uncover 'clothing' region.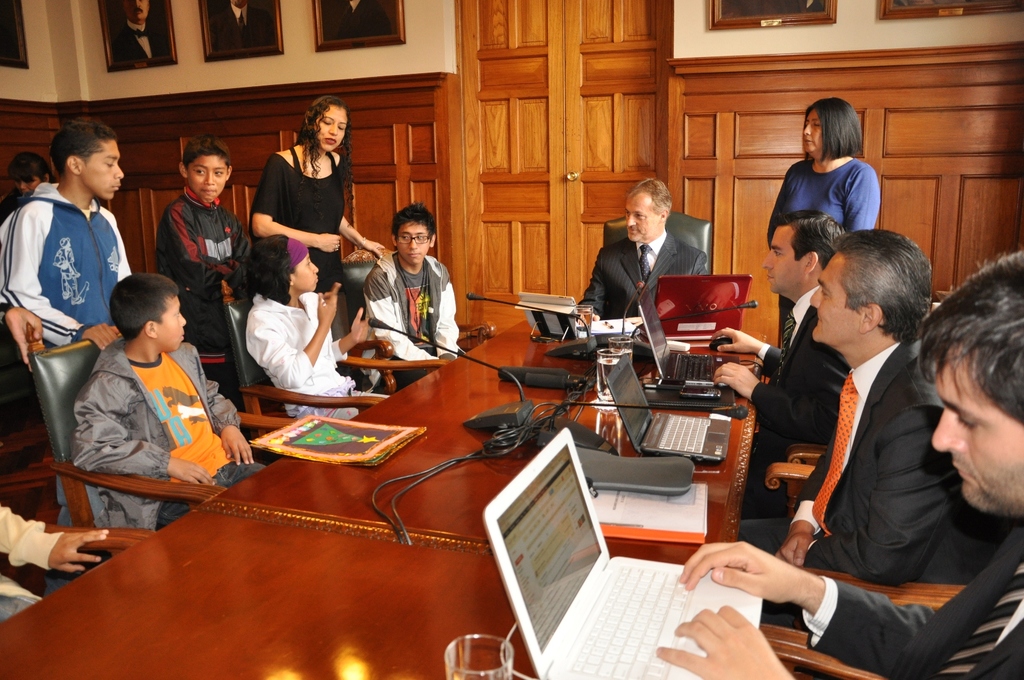
Uncovered: bbox(152, 182, 252, 396).
